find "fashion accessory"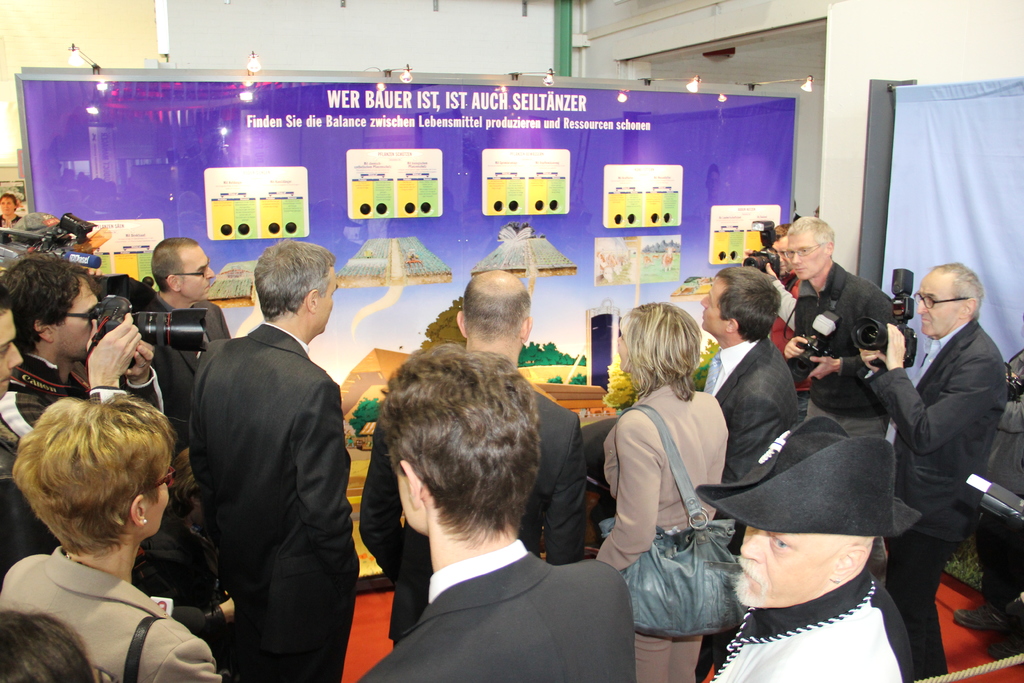
pyautogui.locateOnScreen(694, 415, 924, 543)
